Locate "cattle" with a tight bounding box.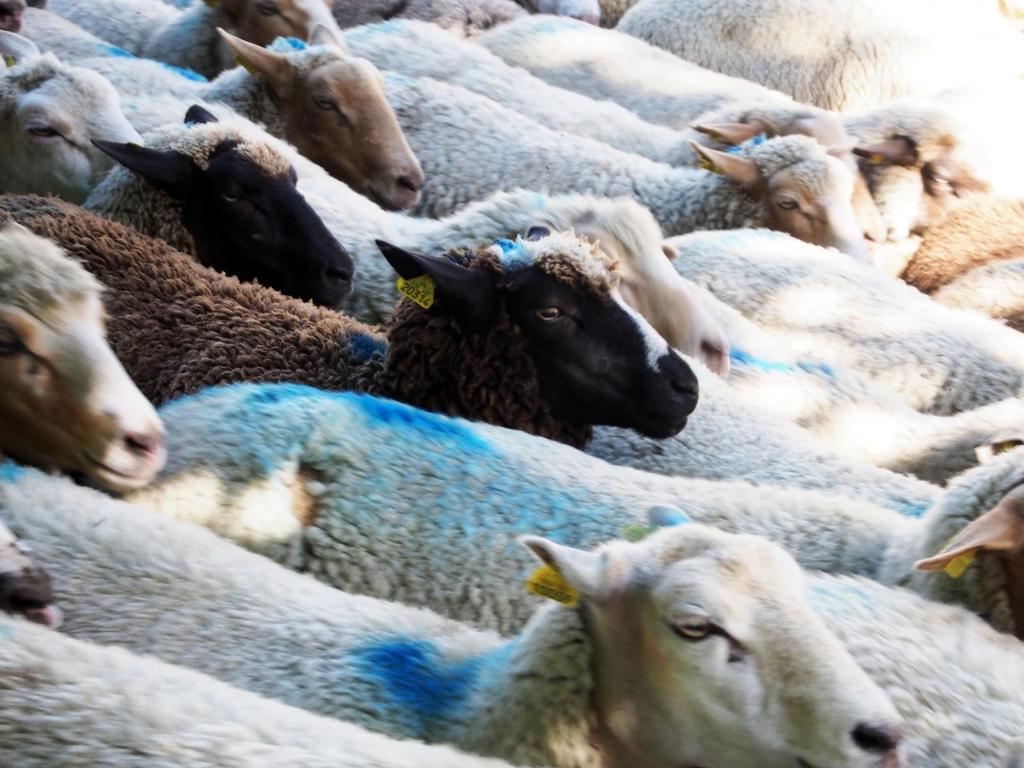
{"left": 0, "top": 520, "right": 895, "bottom": 767}.
